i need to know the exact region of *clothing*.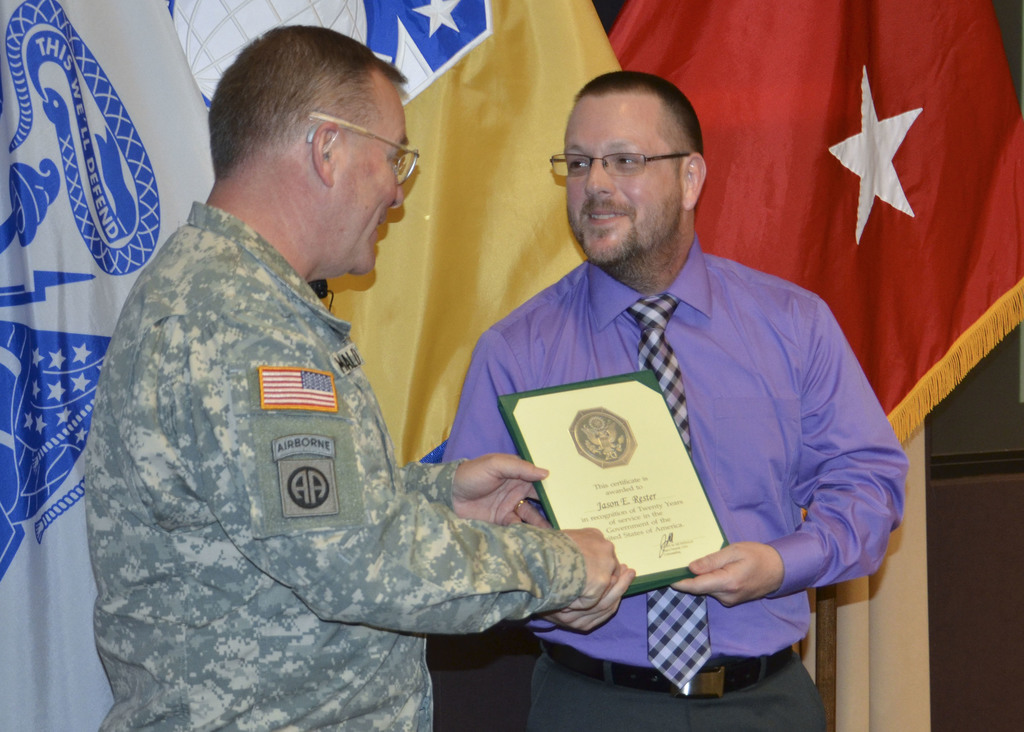
Region: (x1=79, y1=199, x2=588, y2=731).
